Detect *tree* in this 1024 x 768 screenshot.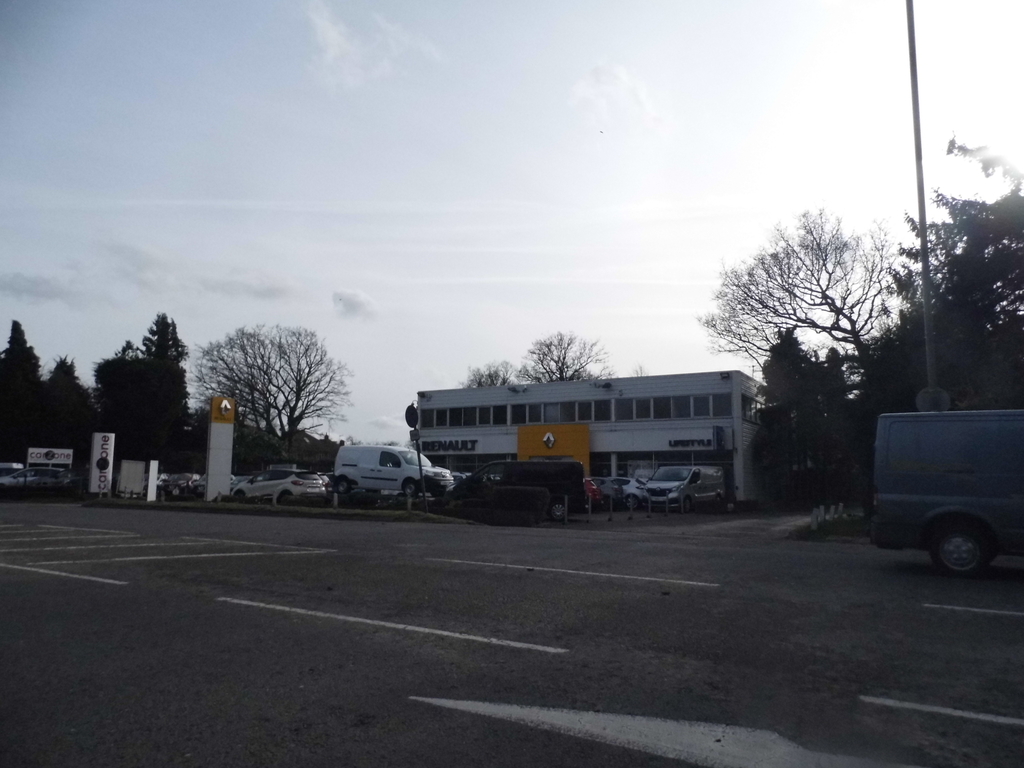
Detection: x1=626 y1=363 x2=649 y2=379.
